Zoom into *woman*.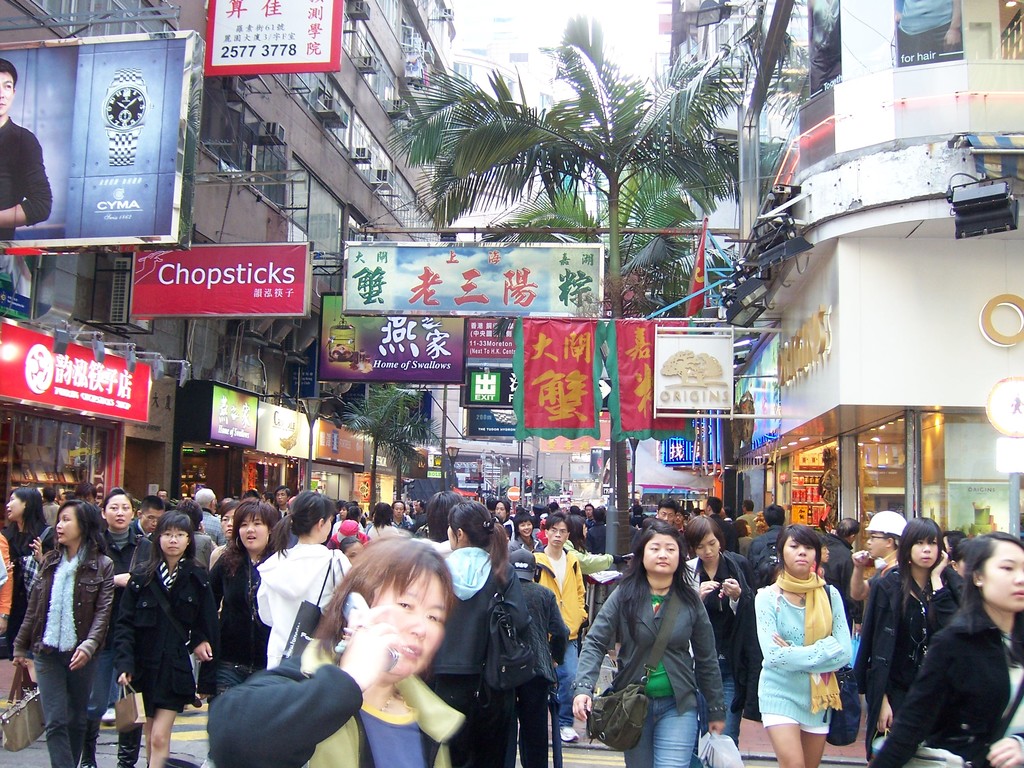
Zoom target: detection(674, 521, 755, 764).
